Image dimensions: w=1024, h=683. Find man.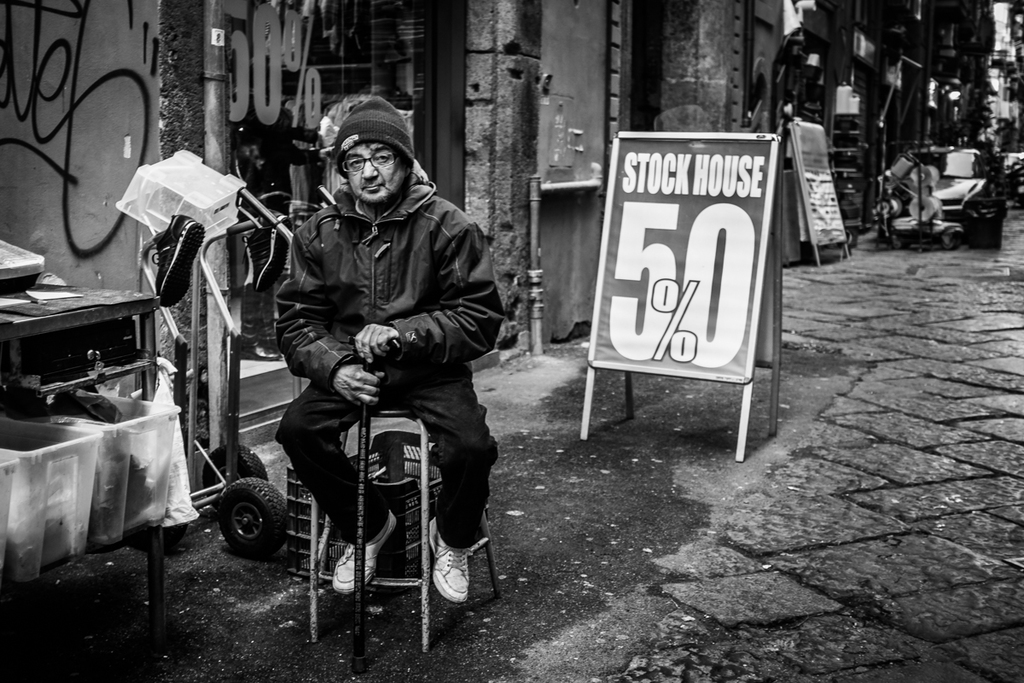
(left=241, top=97, right=508, bottom=654).
